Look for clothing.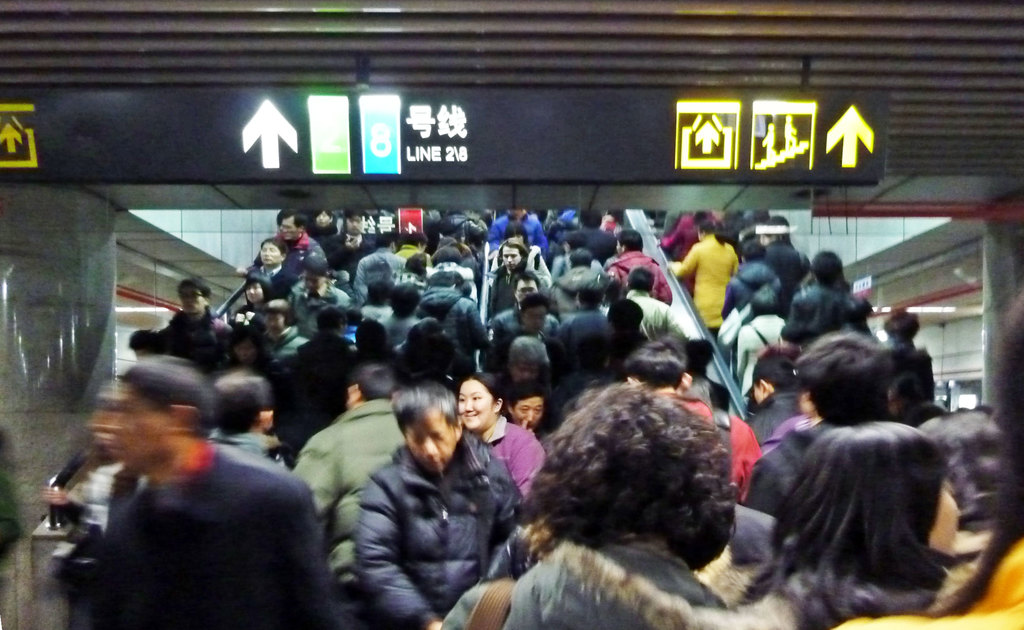
Found: 295/334/348/400.
